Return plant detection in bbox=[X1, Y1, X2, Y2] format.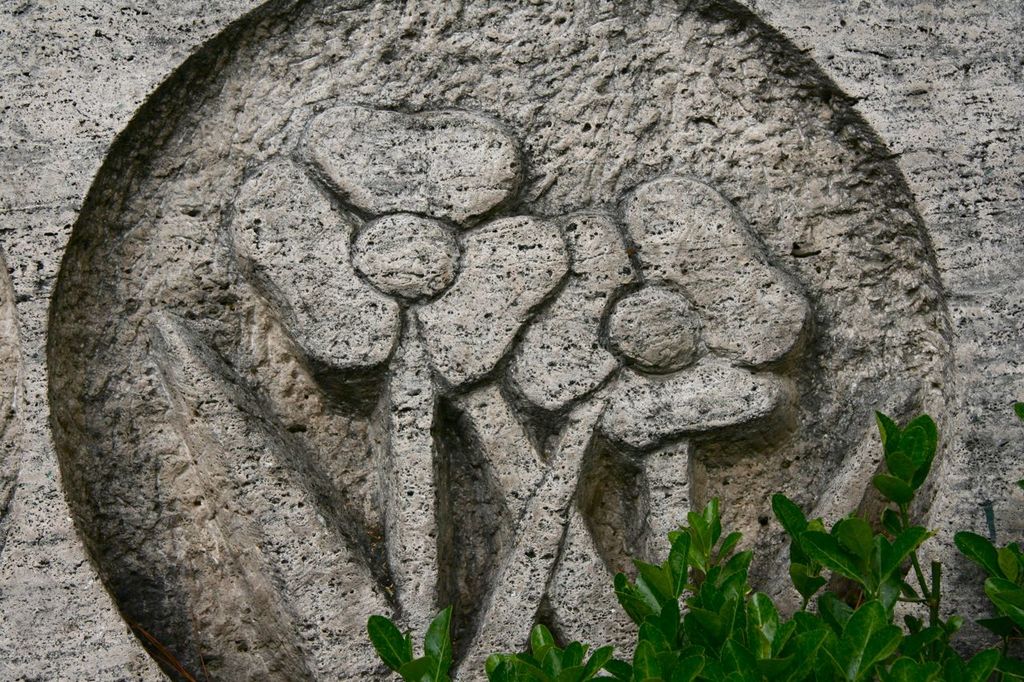
bbox=[368, 417, 1023, 681].
